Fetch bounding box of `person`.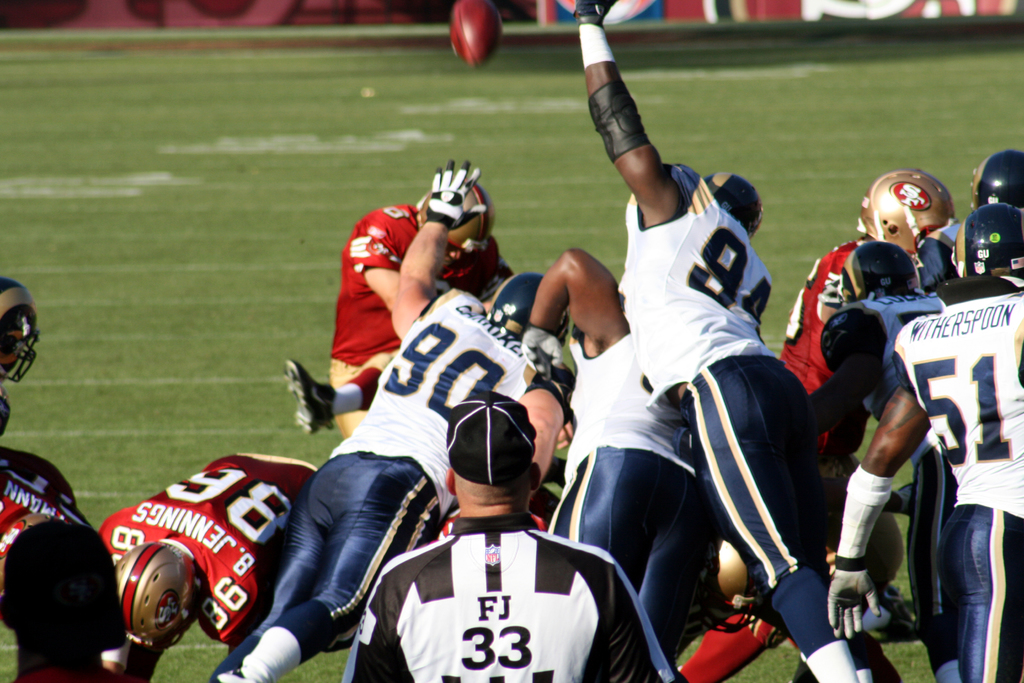
Bbox: bbox=(340, 390, 680, 682).
